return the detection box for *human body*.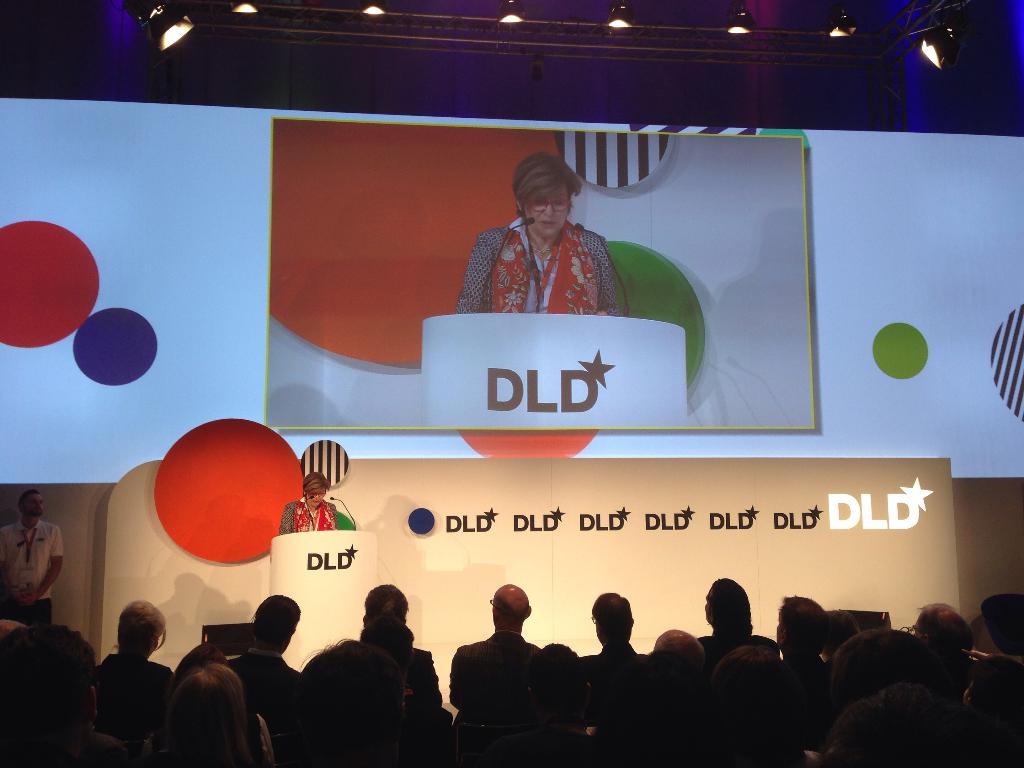
rect(454, 583, 565, 767).
